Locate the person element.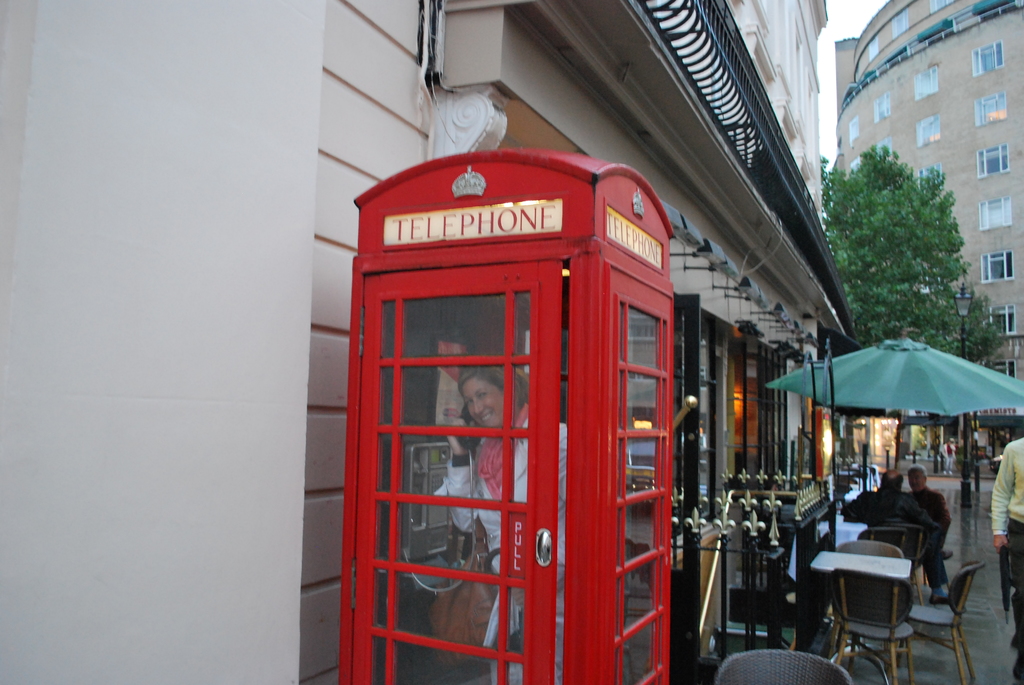
Element bbox: detection(399, 333, 623, 684).
